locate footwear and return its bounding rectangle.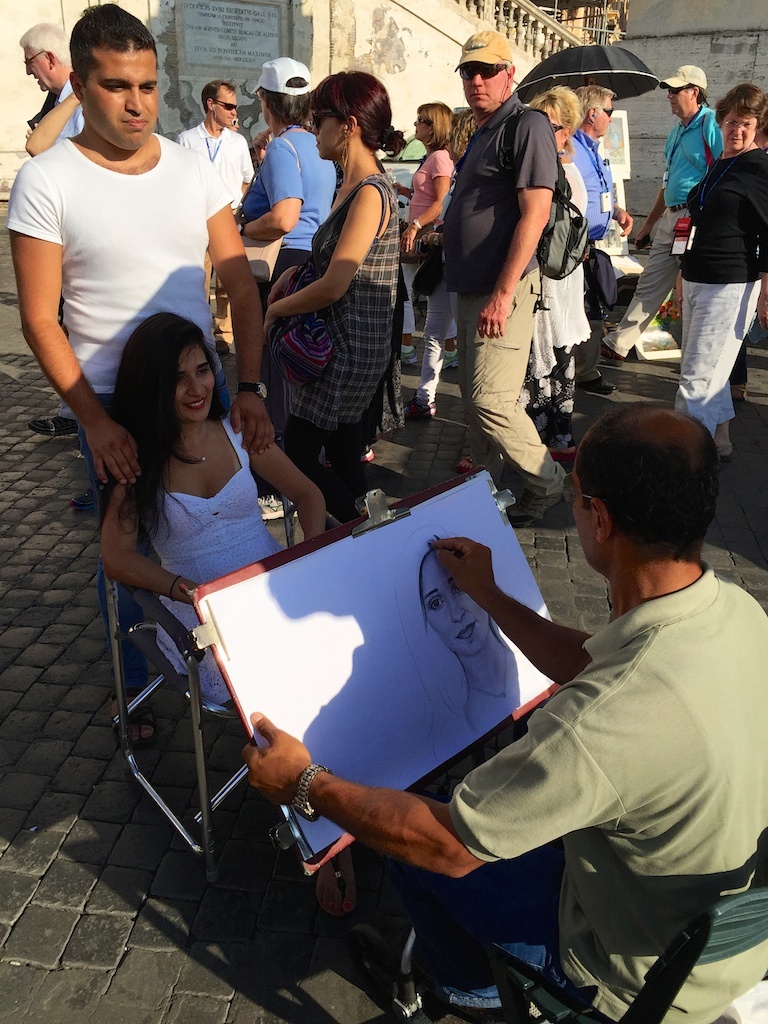
[left=606, top=340, right=632, bottom=359].
